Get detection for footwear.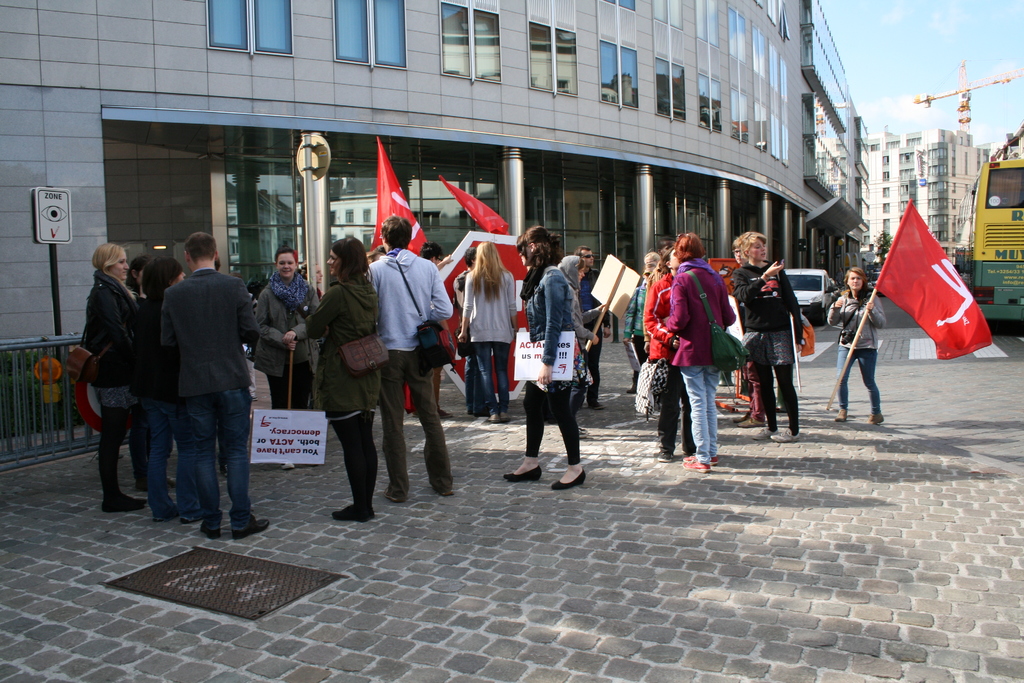
Detection: 431, 482, 457, 499.
